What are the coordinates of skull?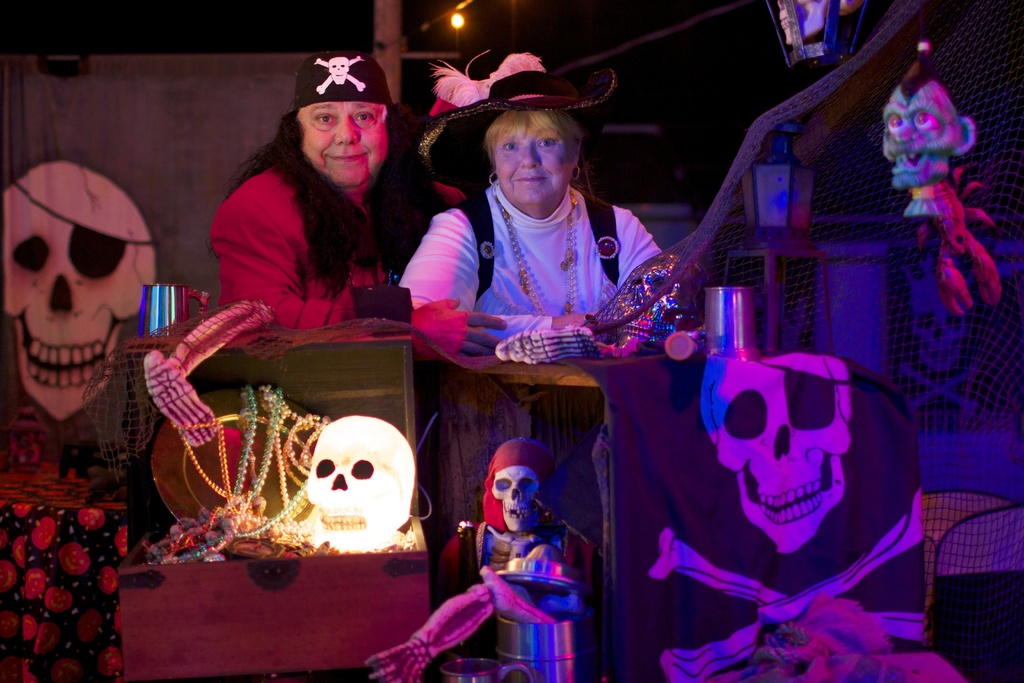
881,77,973,183.
